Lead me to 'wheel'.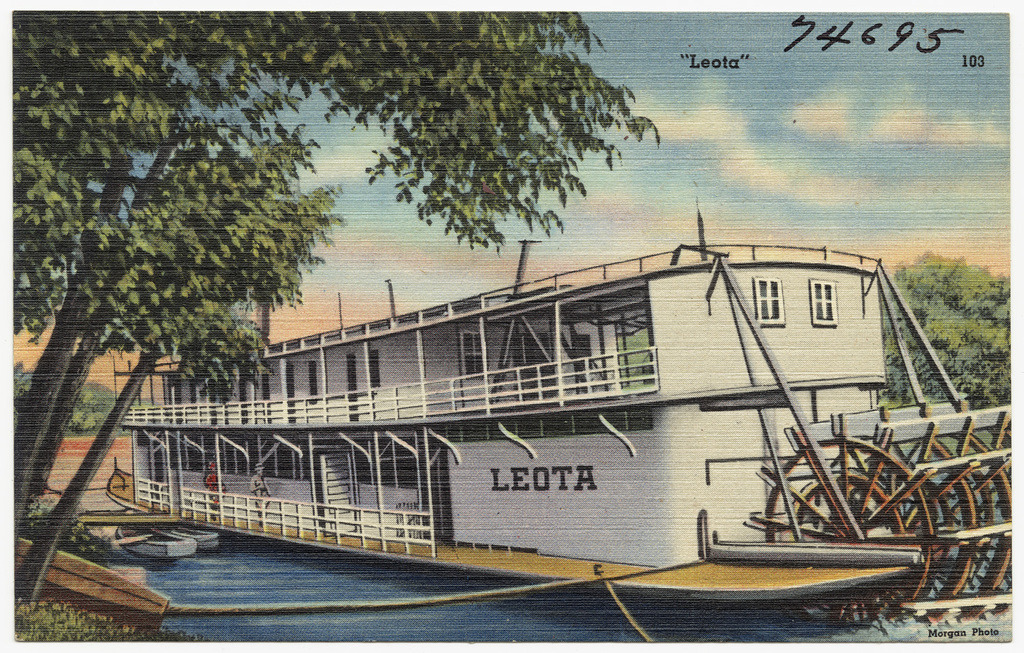
Lead to box(950, 434, 1023, 628).
